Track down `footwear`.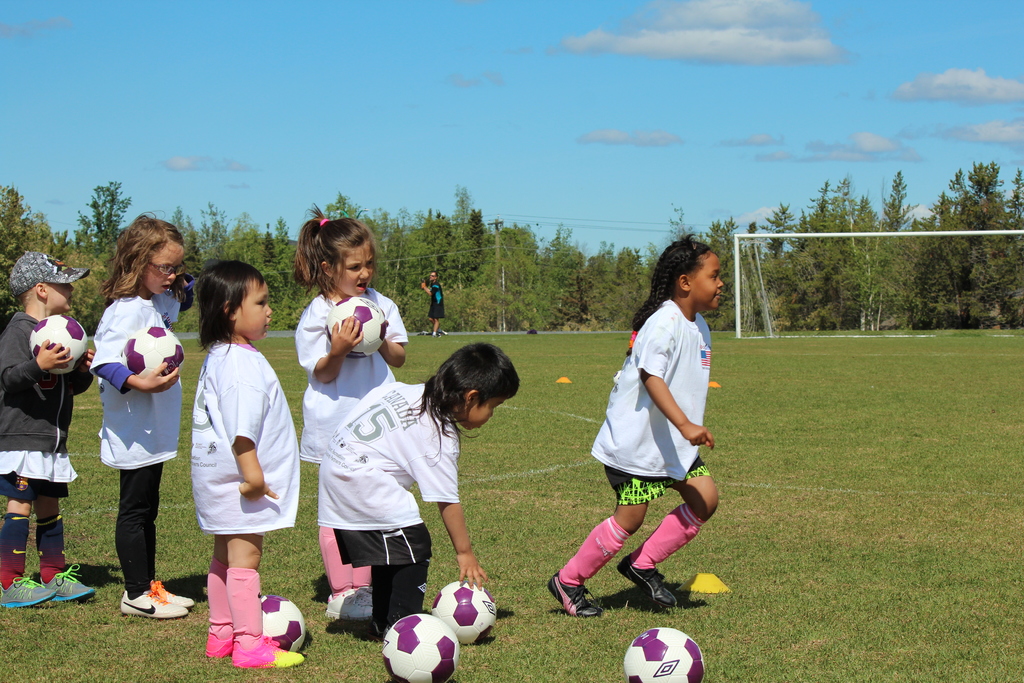
Tracked to bbox=(141, 580, 195, 611).
